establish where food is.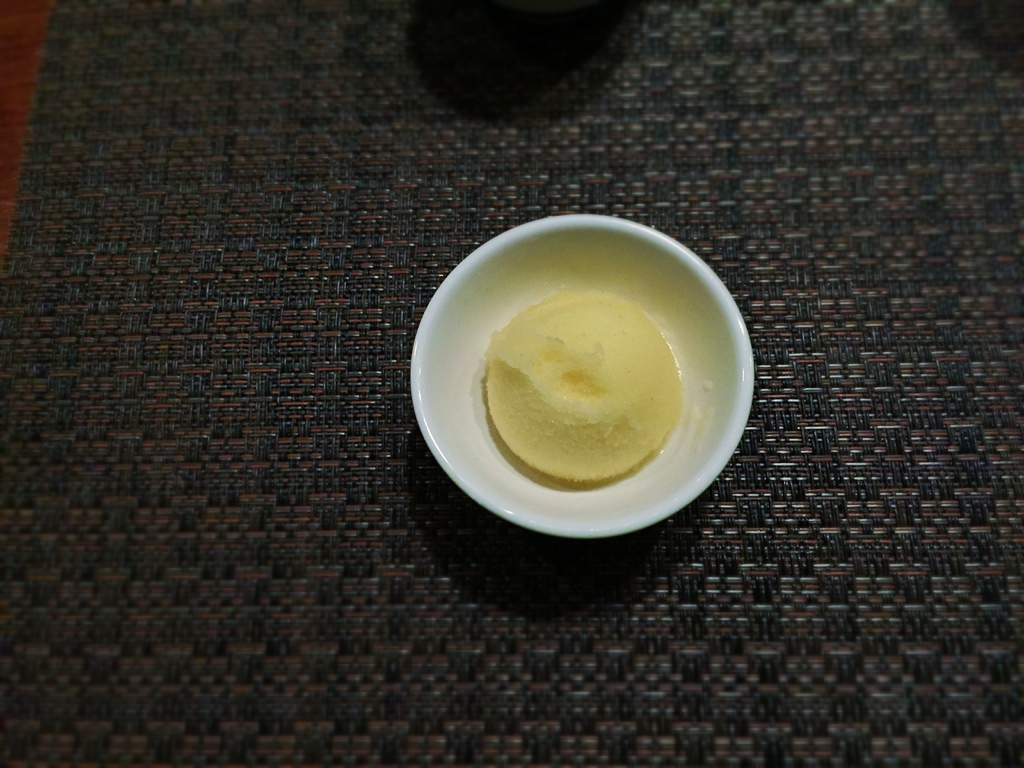
Established at (left=479, top=292, right=684, bottom=484).
